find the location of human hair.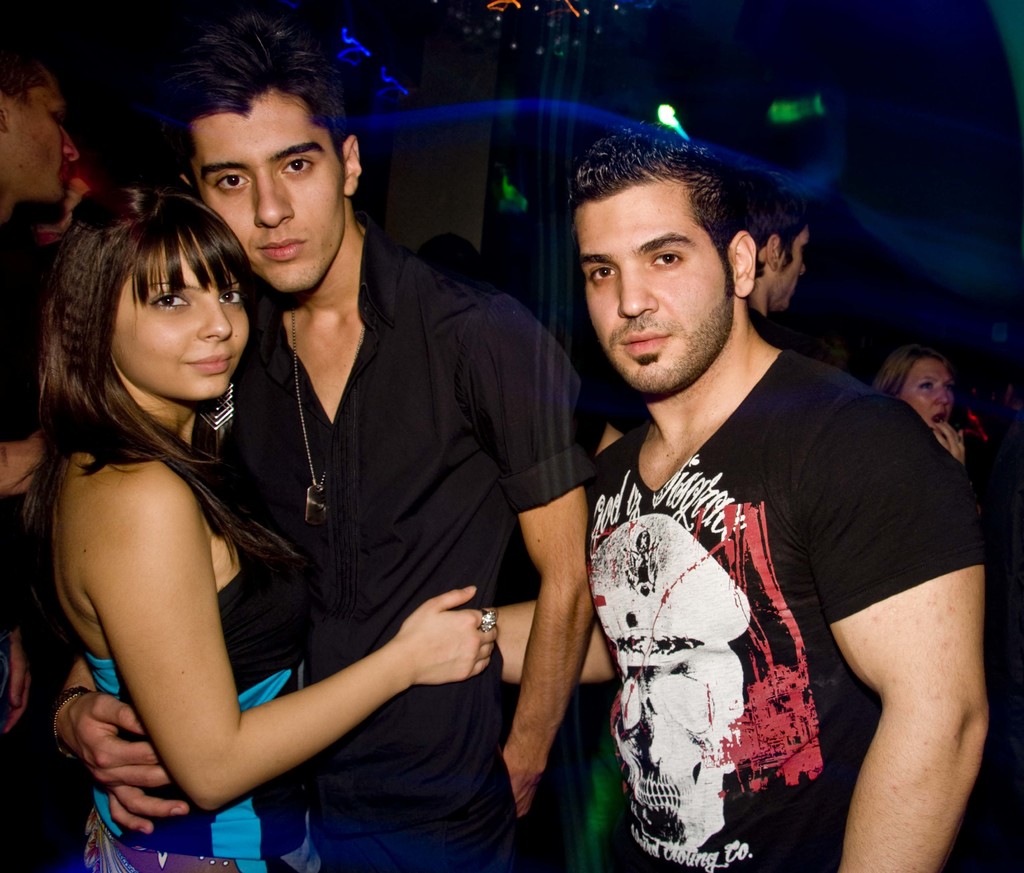
Location: bbox(156, 9, 351, 190).
